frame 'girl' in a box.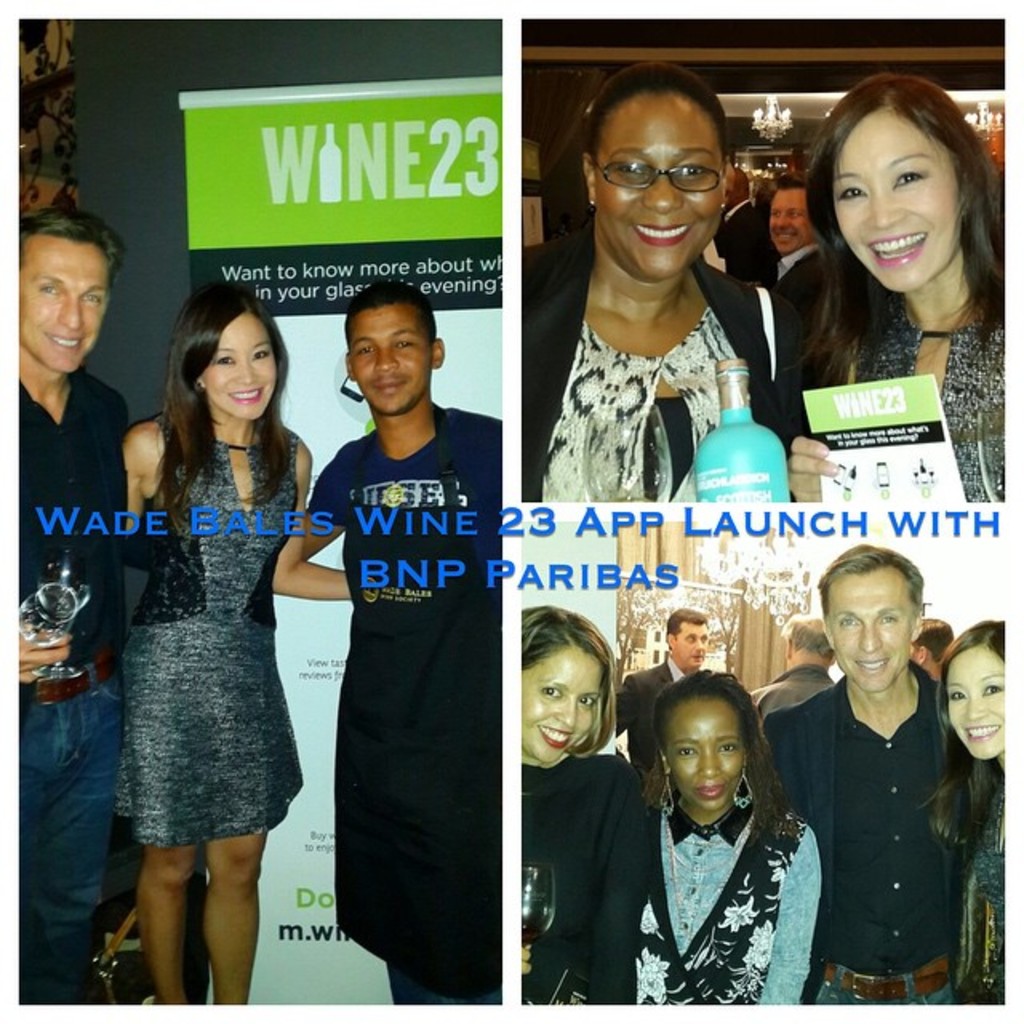
[922,618,1005,997].
